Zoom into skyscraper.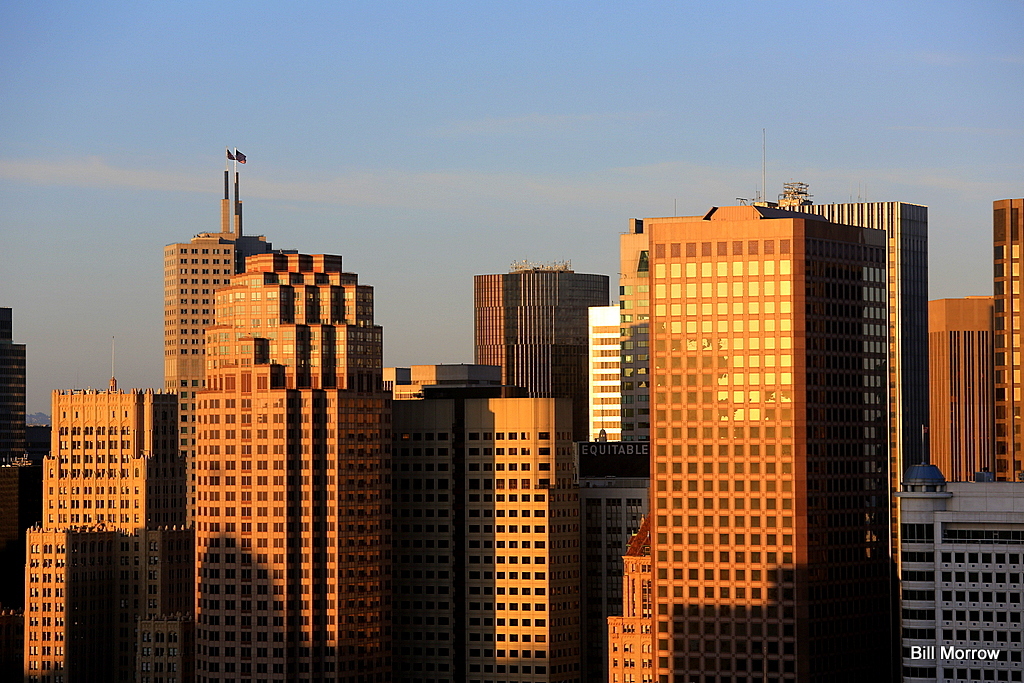
Zoom target: 15 395 161 682.
